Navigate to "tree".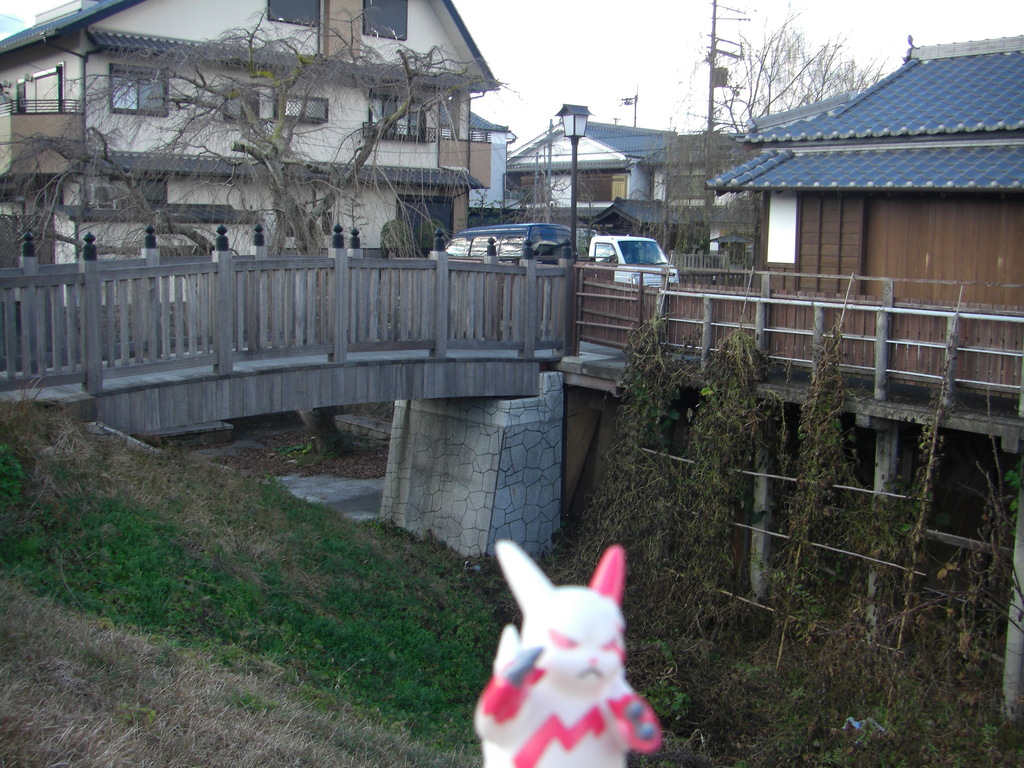
Navigation target: left=0, top=0, right=533, bottom=477.
